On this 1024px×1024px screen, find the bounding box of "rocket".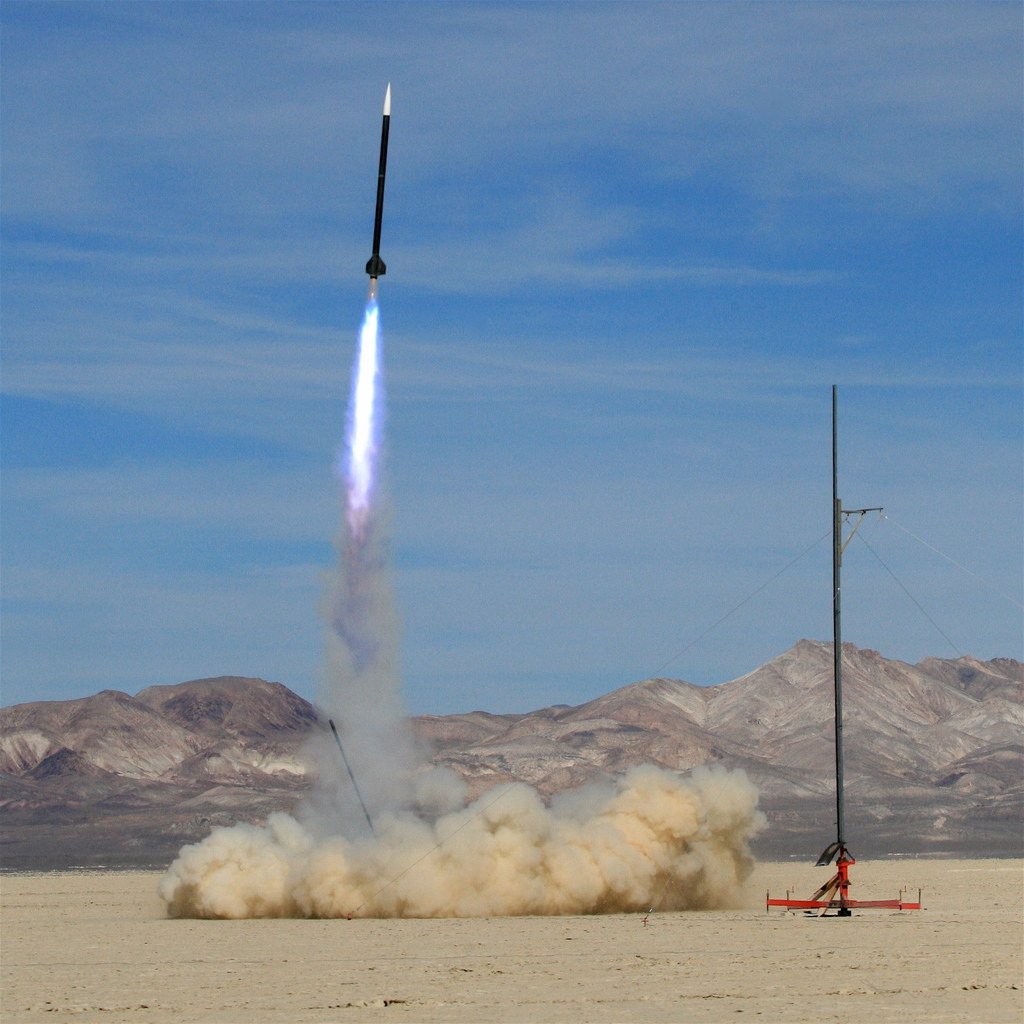
Bounding box: bbox=[365, 86, 389, 289].
